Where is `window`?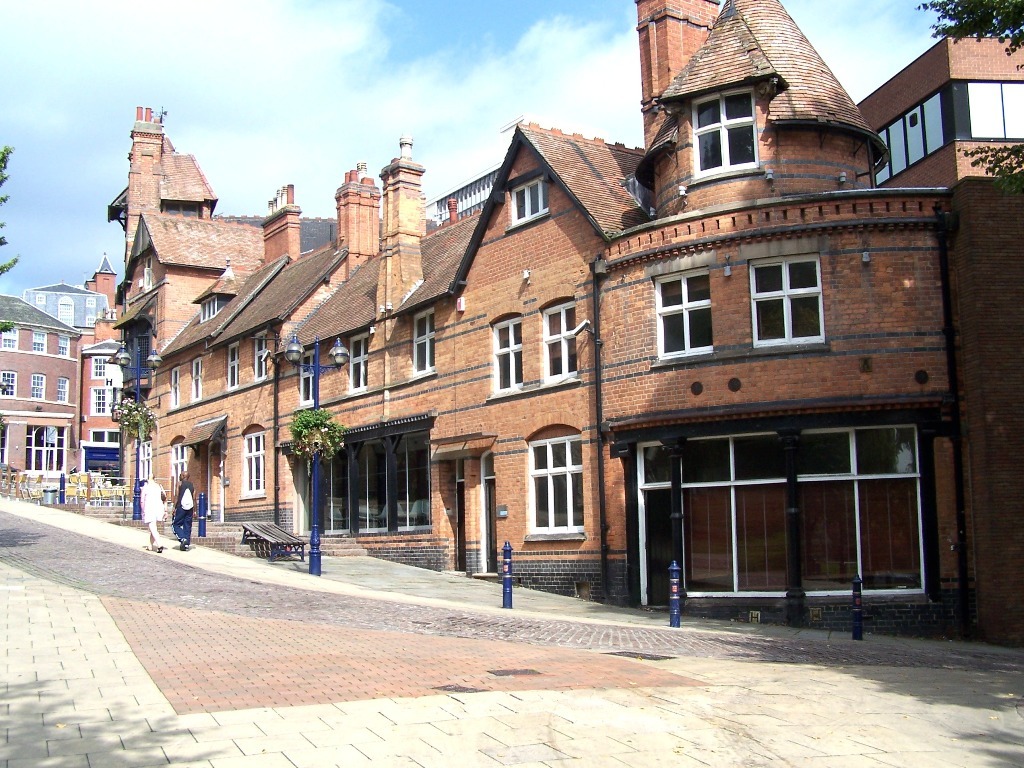
box(25, 365, 48, 404).
